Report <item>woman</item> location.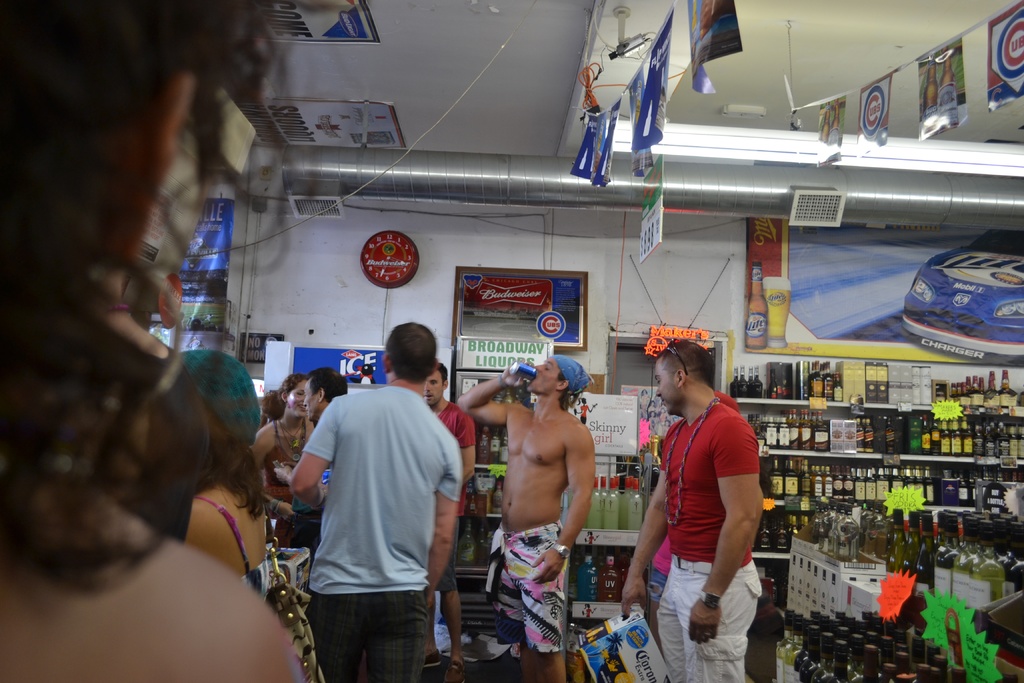
Report: BBox(241, 368, 315, 552).
